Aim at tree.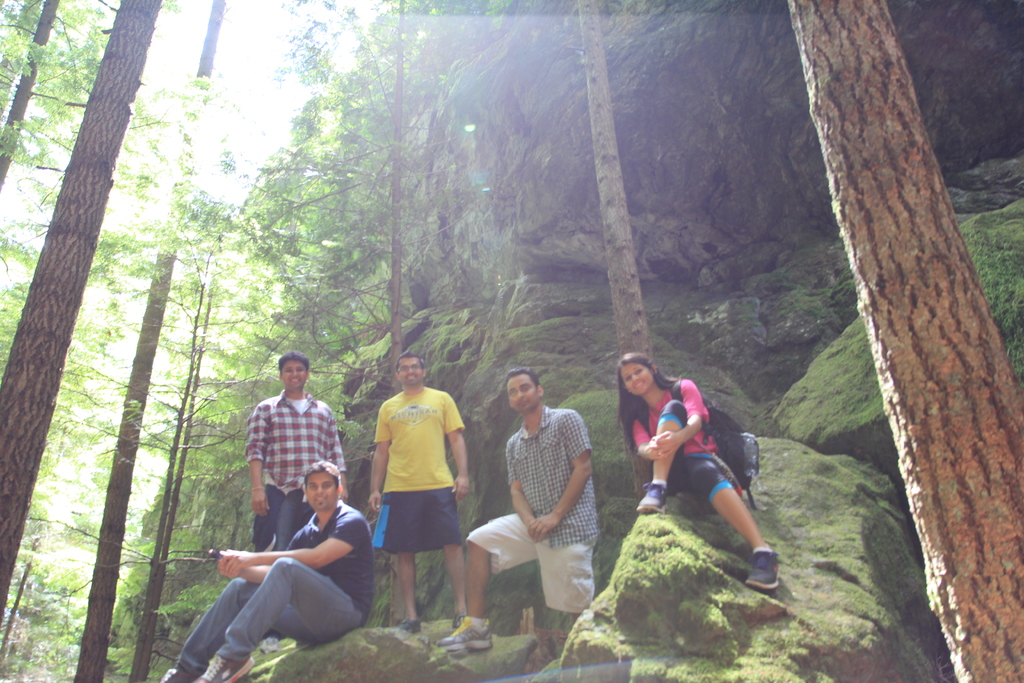
Aimed at 273:0:493:375.
